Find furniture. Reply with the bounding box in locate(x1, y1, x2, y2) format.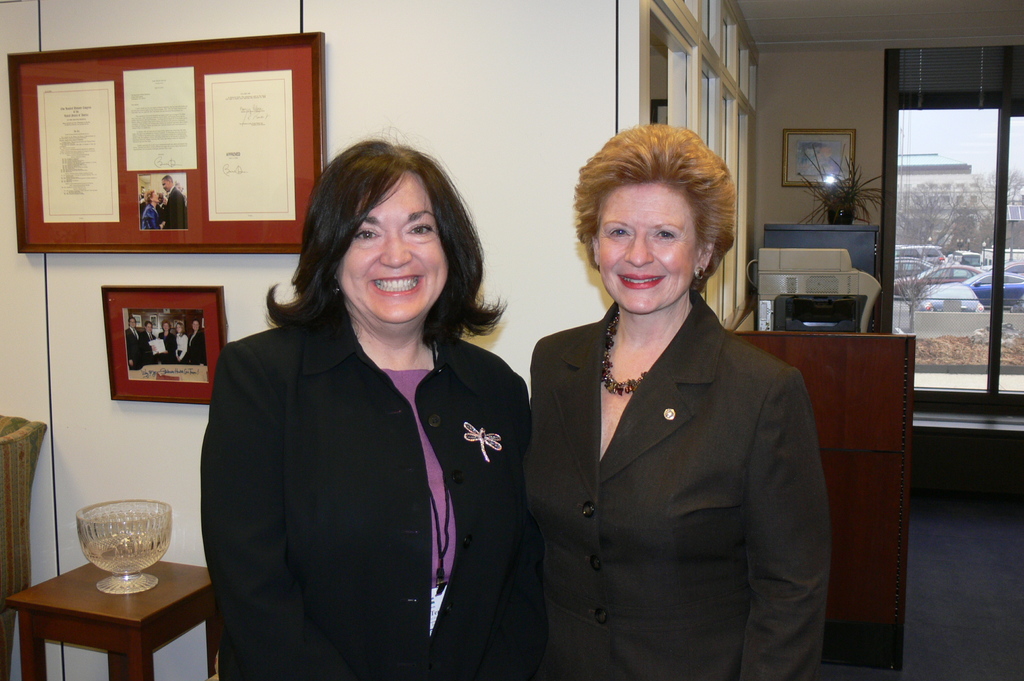
locate(729, 333, 915, 680).
